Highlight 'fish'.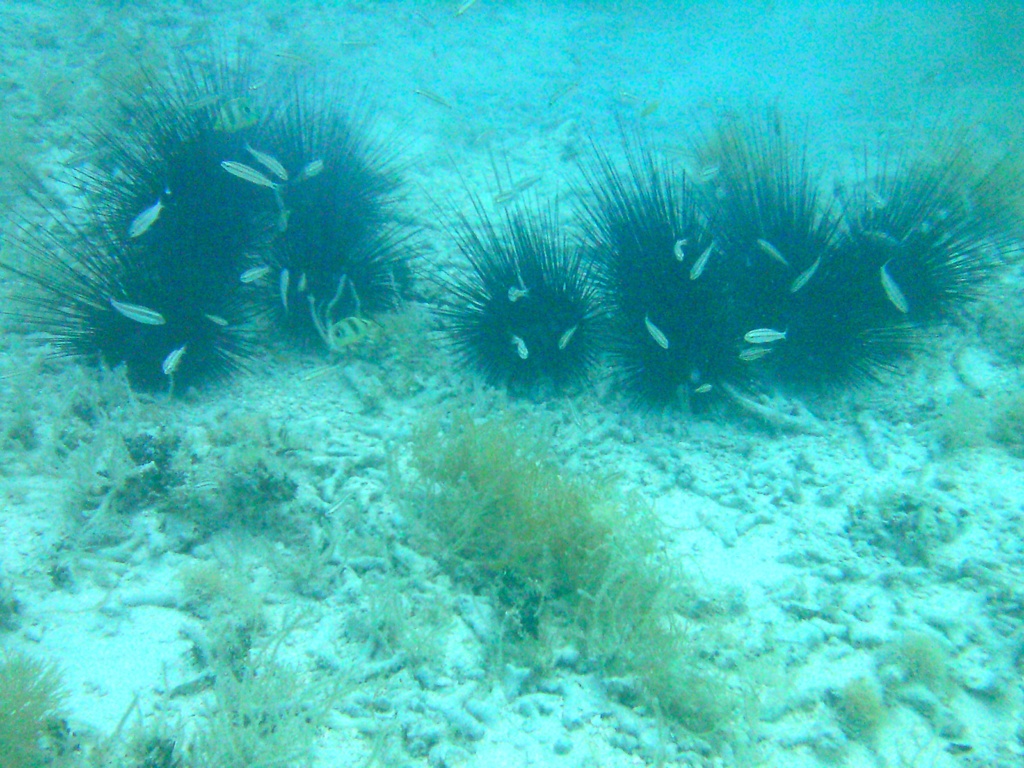
Highlighted region: 506, 283, 530, 299.
